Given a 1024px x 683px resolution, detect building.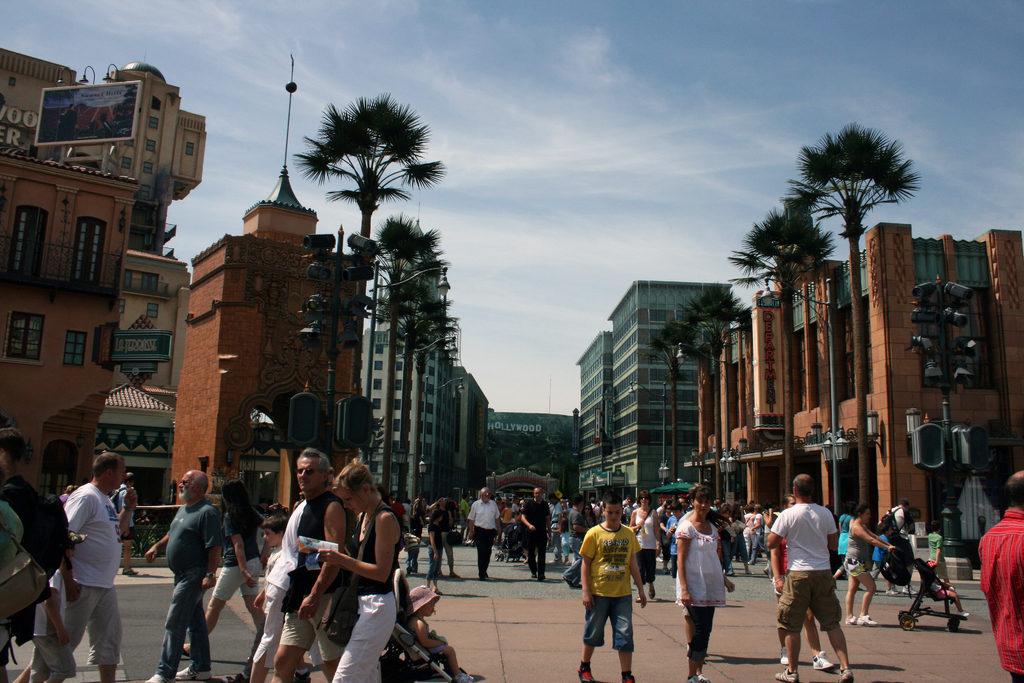
x1=0, y1=66, x2=210, y2=488.
